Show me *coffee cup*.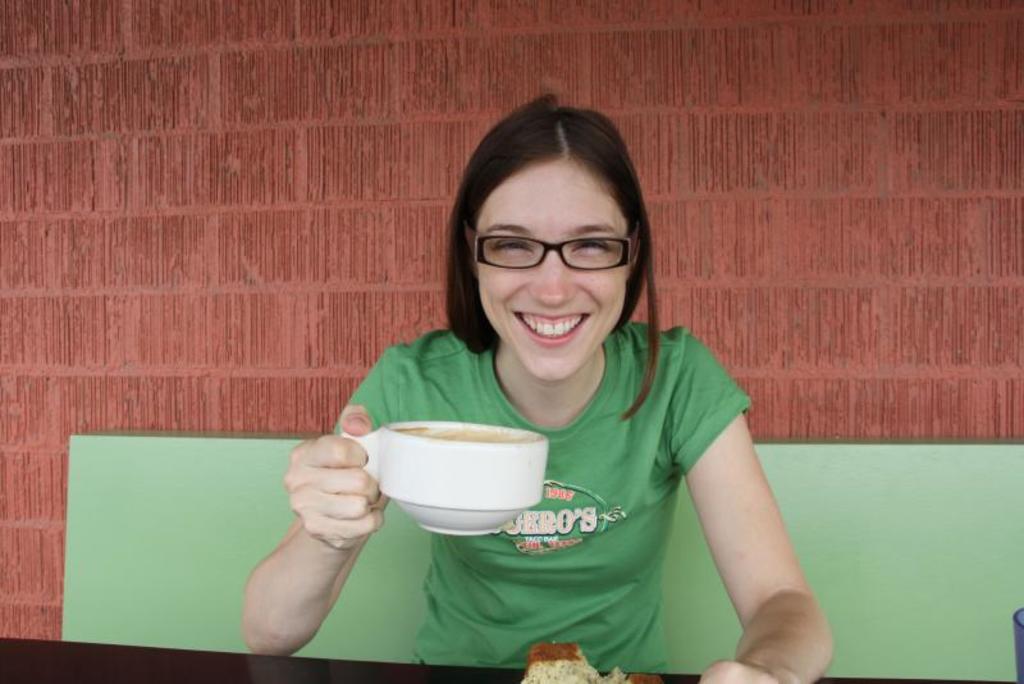
*coffee cup* is here: [x1=342, y1=419, x2=550, y2=539].
